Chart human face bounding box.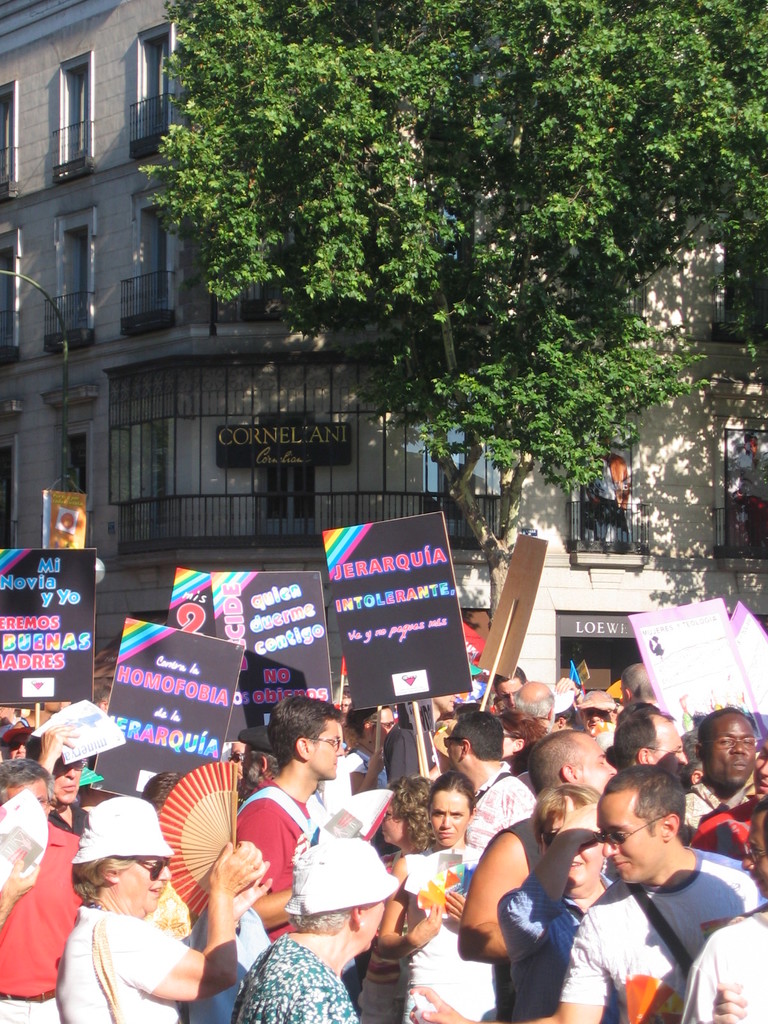
Charted: (376,799,404,843).
